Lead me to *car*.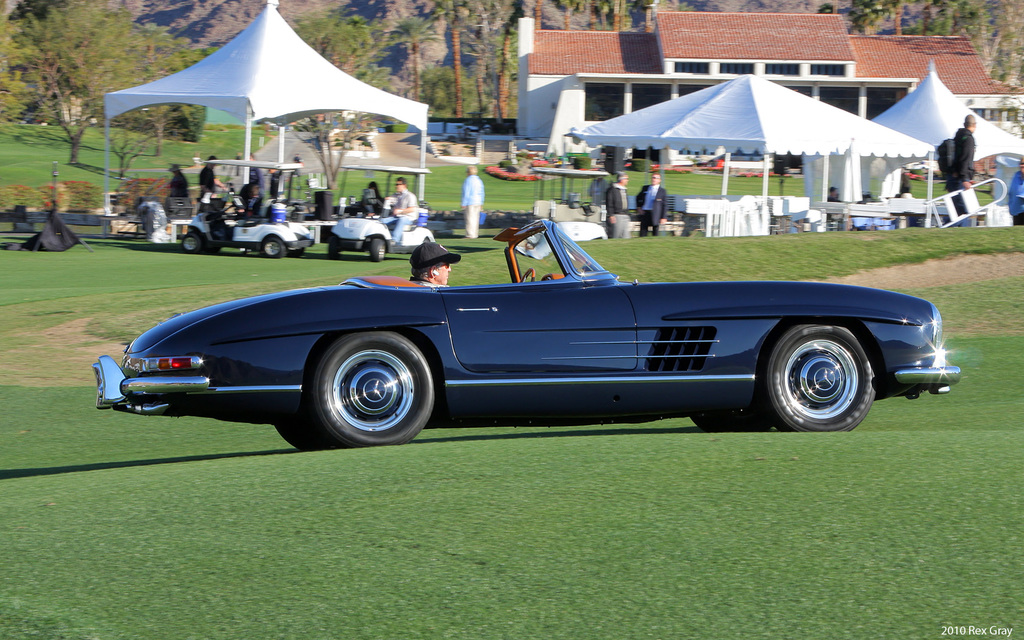
Lead to l=325, t=188, r=439, b=262.
